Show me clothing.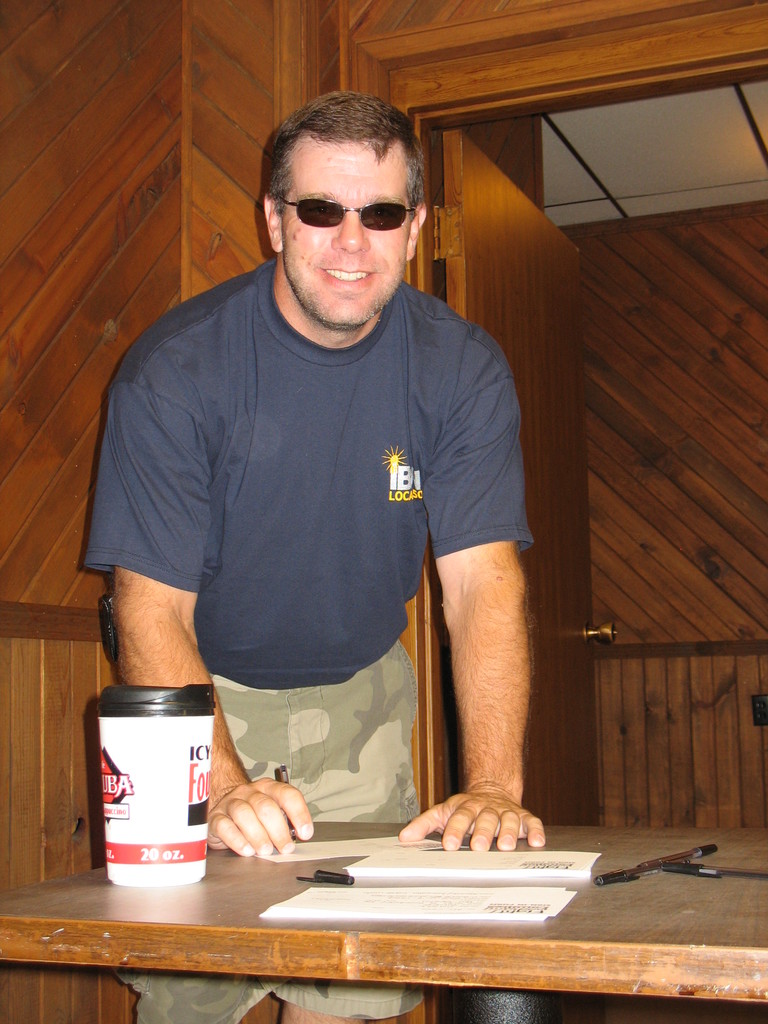
clothing is here: (x1=88, y1=262, x2=536, y2=1018).
